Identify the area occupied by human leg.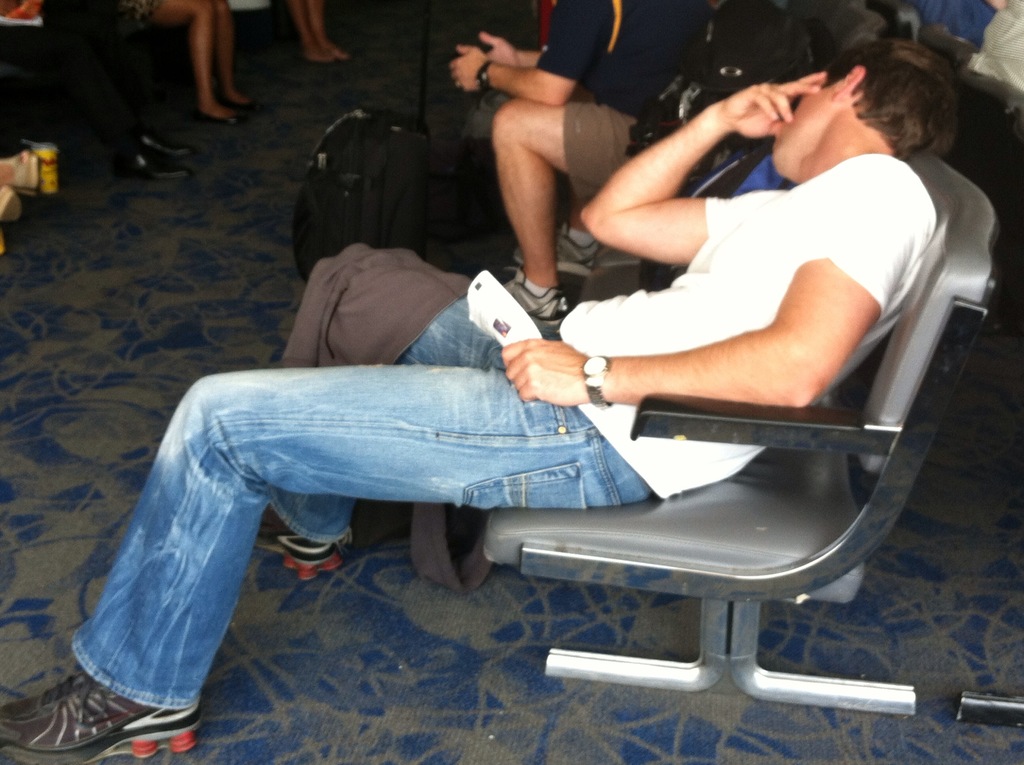
Area: l=206, t=0, r=252, b=103.
